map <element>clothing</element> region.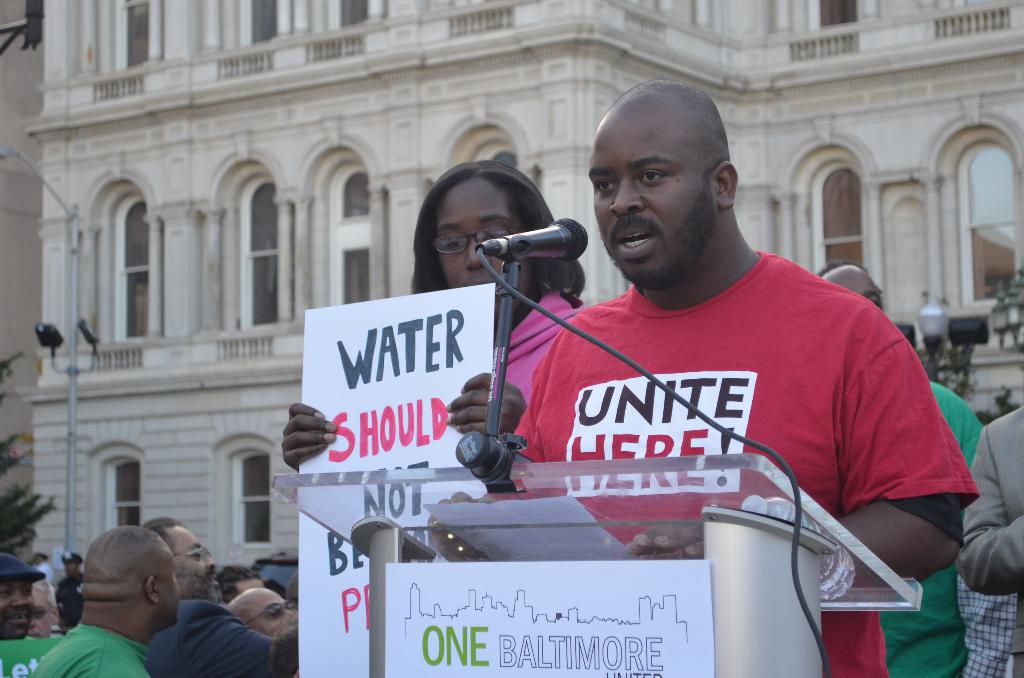
Mapped to [34,623,151,677].
